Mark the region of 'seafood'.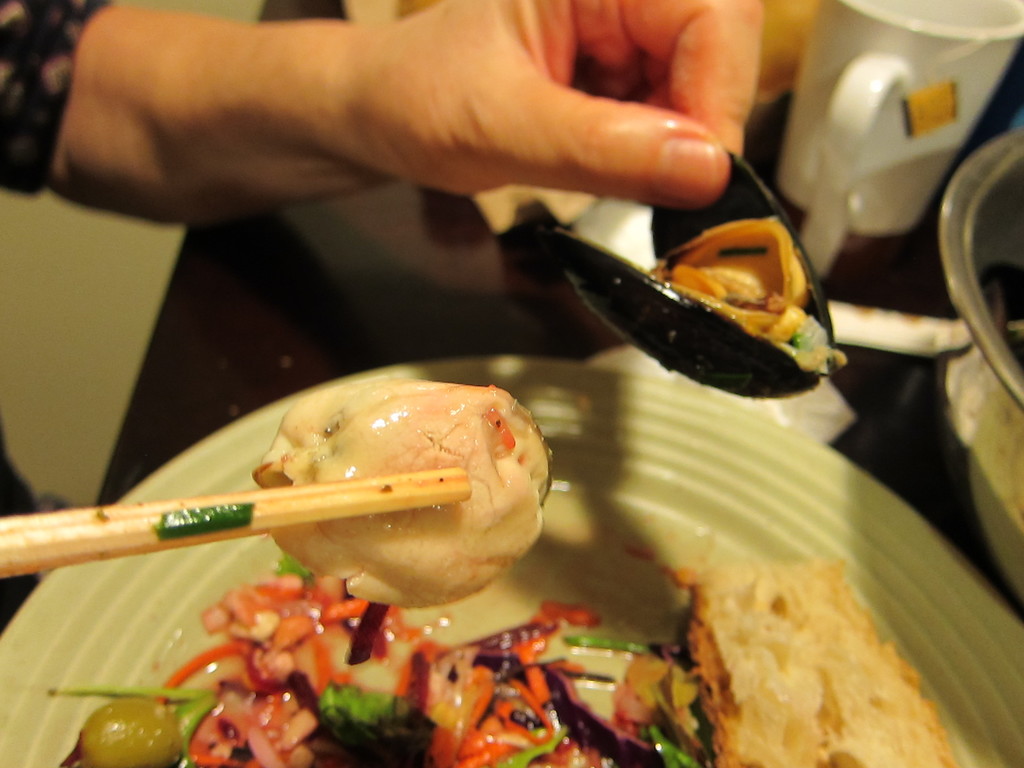
Region: {"x1": 260, "y1": 372, "x2": 552, "y2": 599}.
